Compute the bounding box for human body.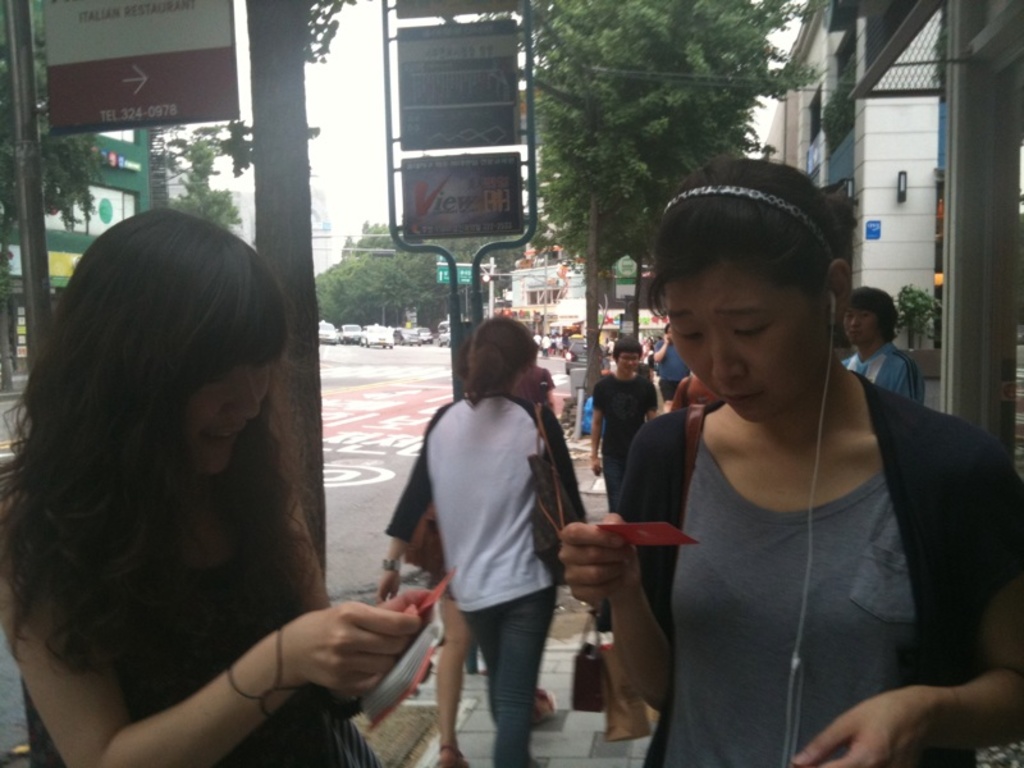
l=652, t=326, r=696, b=399.
